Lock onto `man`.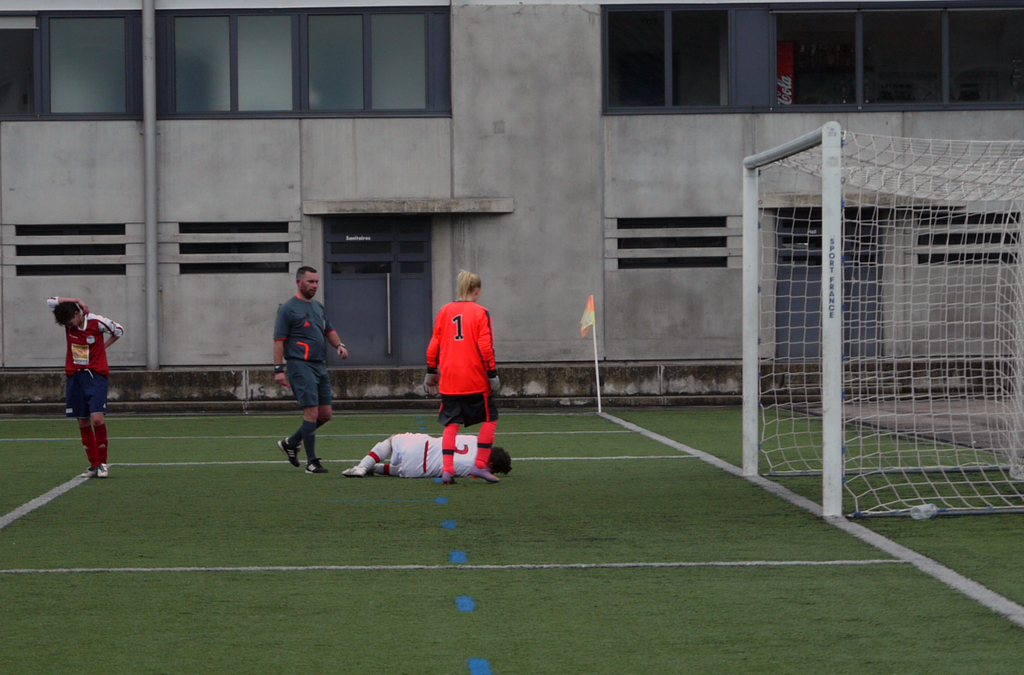
Locked: box(257, 273, 337, 477).
